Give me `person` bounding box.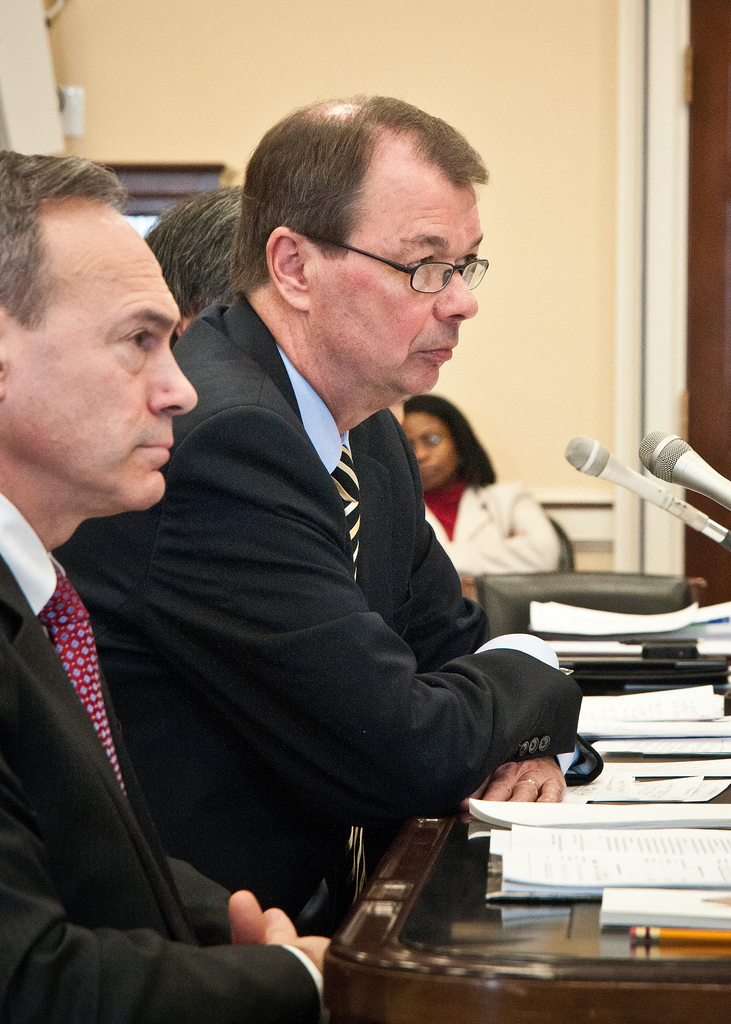
detection(145, 188, 240, 348).
